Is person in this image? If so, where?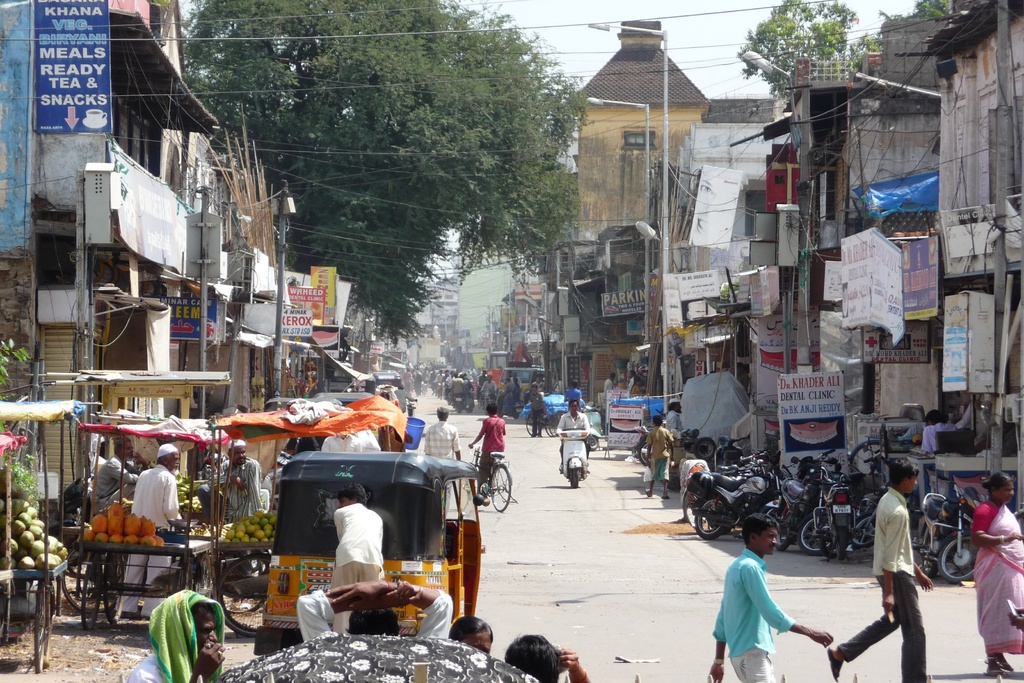
Yes, at (635, 413, 681, 504).
